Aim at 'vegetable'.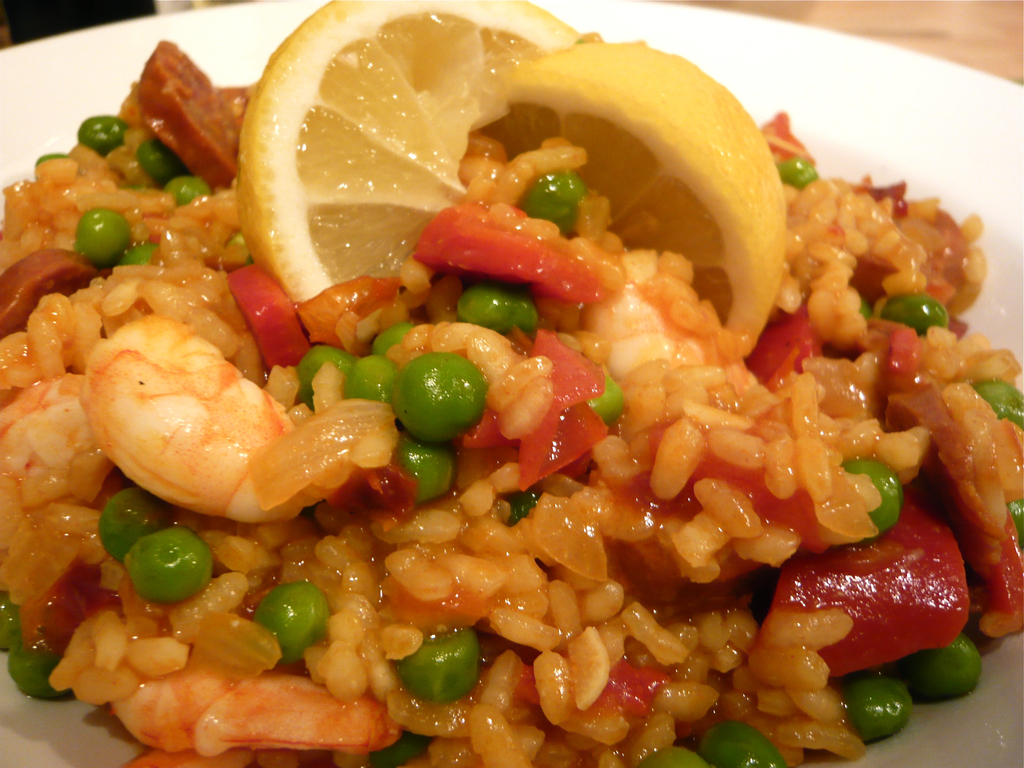
Aimed at (x1=515, y1=326, x2=604, y2=487).
